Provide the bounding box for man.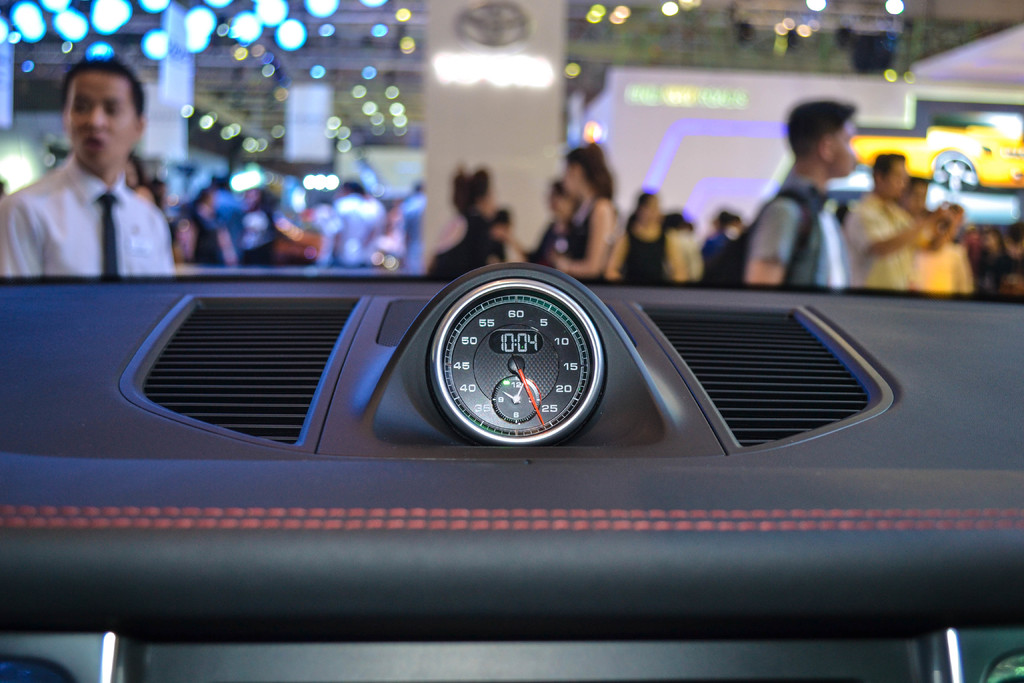
locate(698, 97, 845, 288).
